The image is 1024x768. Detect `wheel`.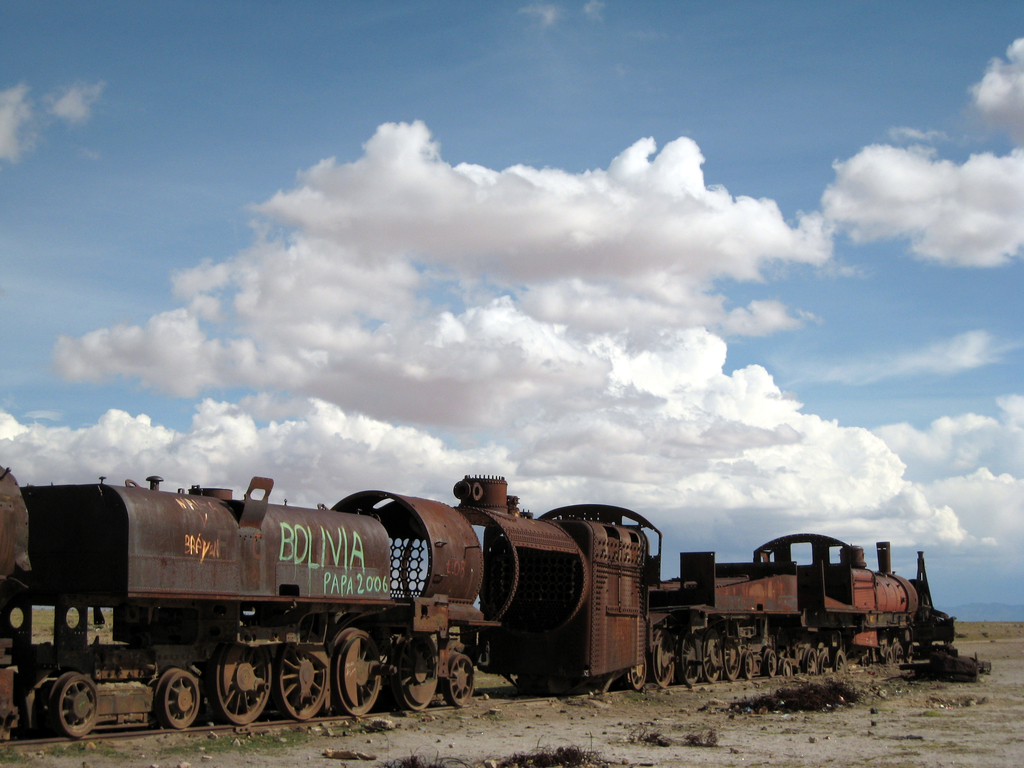
Detection: (743,647,755,678).
